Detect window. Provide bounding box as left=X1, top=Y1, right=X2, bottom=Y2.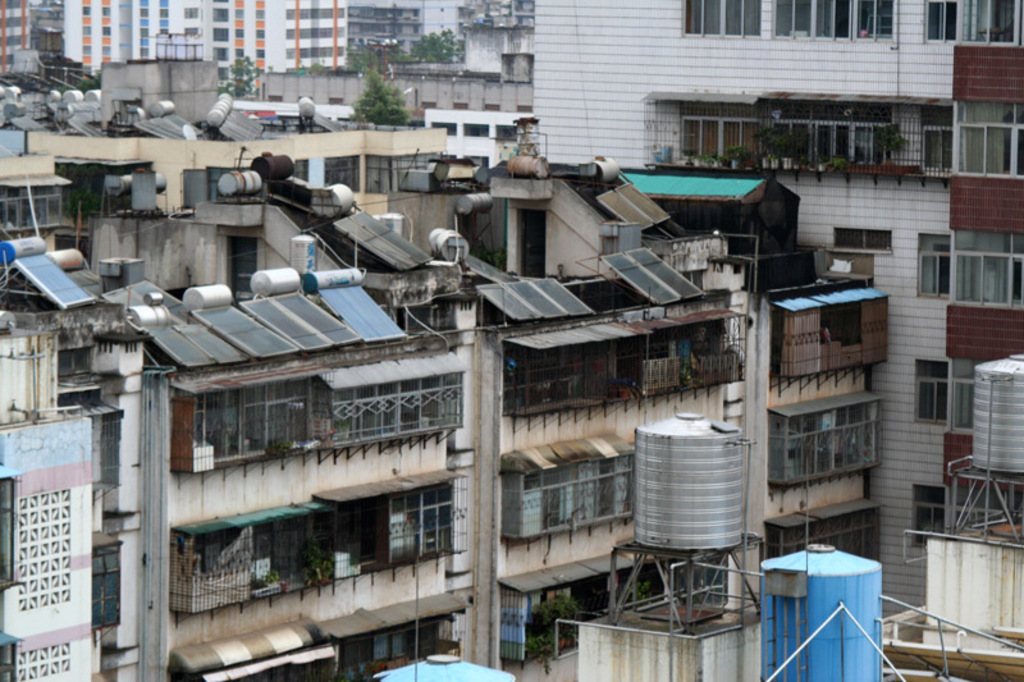
left=914, top=488, right=947, bottom=550.
